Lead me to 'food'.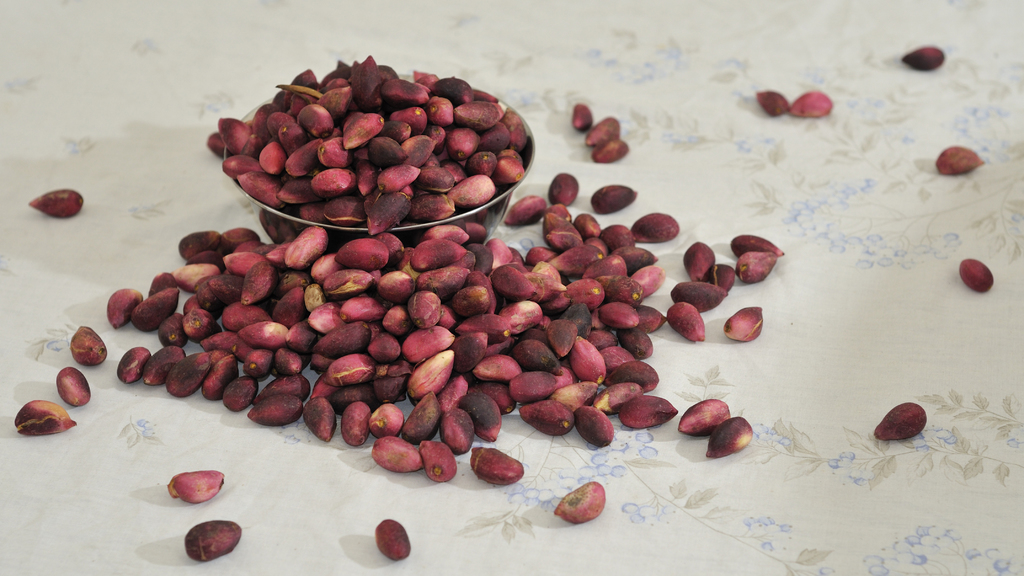
Lead to bbox=[587, 115, 618, 147].
